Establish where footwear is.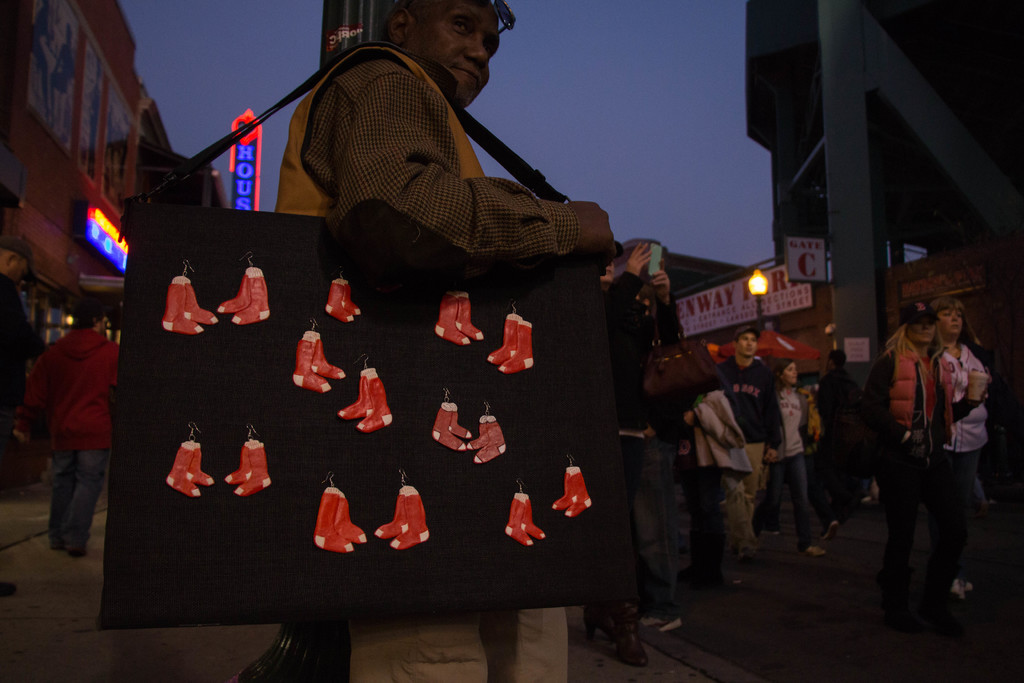
Established at <region>67, 544, 87, 557</region>.
